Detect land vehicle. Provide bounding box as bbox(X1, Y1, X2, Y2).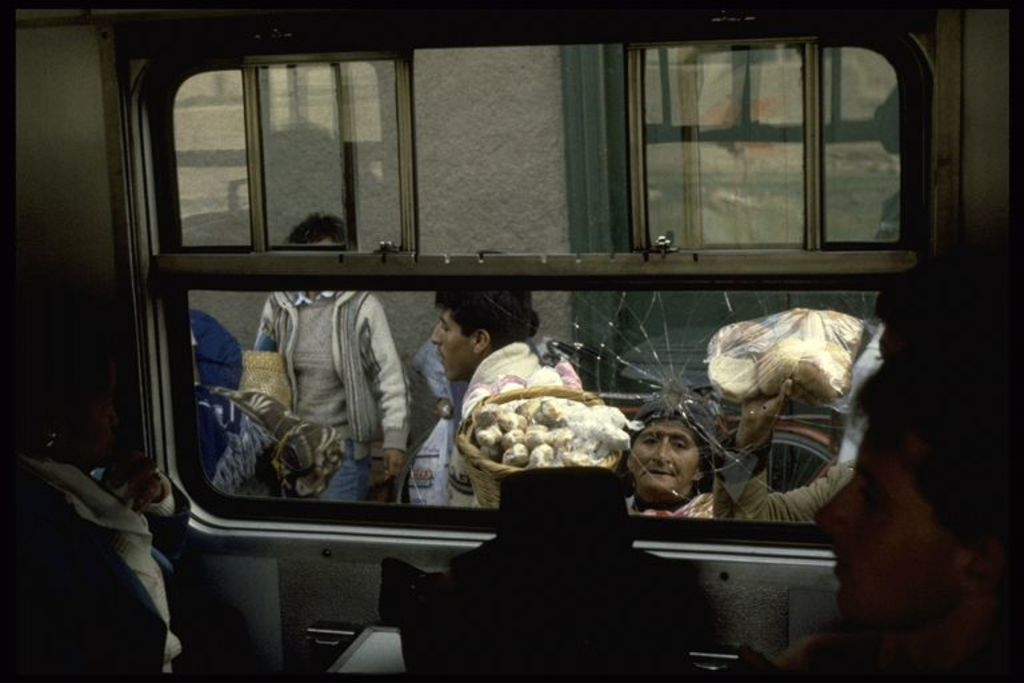
bbox(64, 0, 1023, 682).
